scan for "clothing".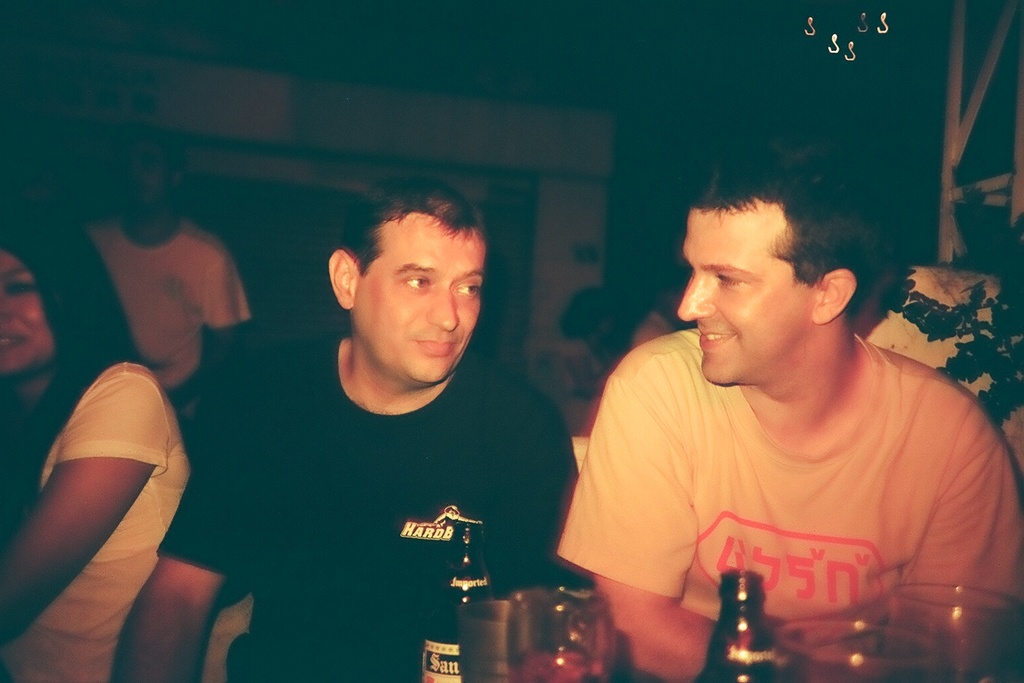
Scan result: bbox=(146, 319, 564, 682).
